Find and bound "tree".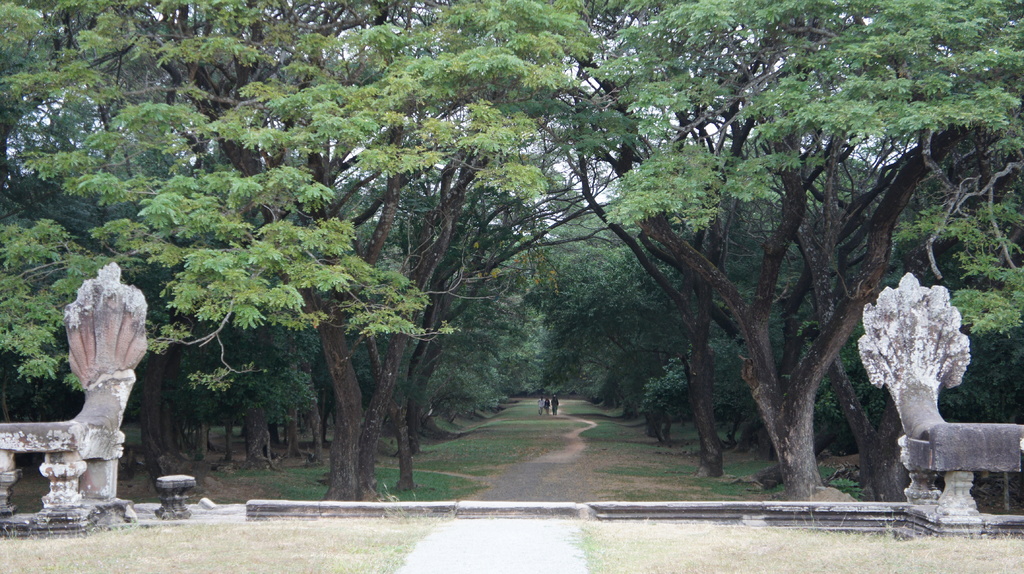
Bound: left=0, top=0, right=205, bottom=404.
